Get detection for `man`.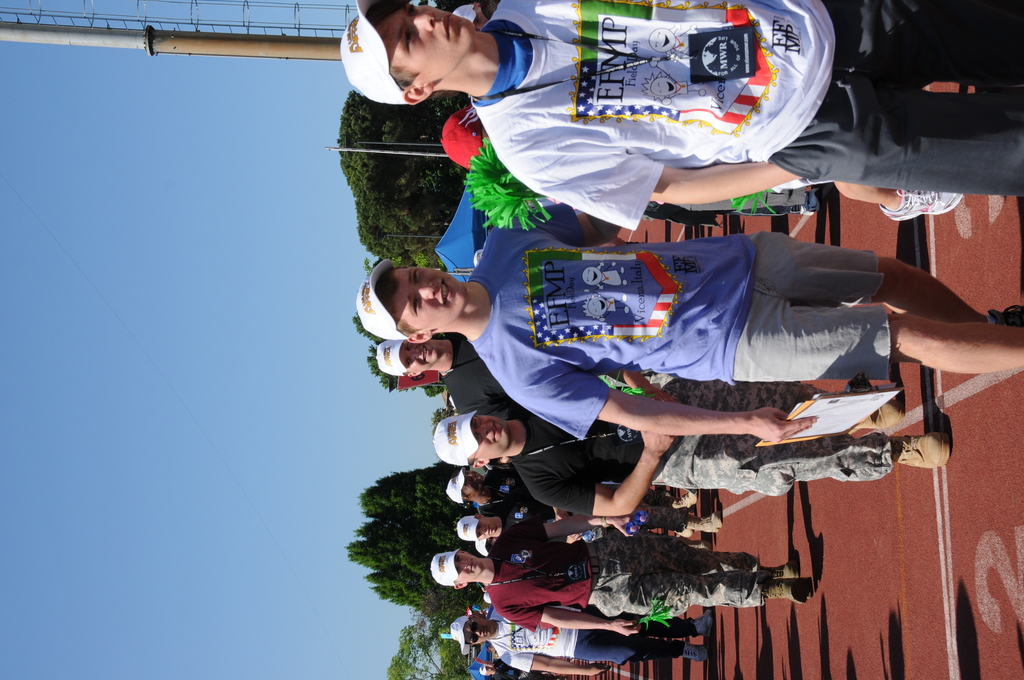
Detection: [left=432, top=515, right=815, bottom=635].
